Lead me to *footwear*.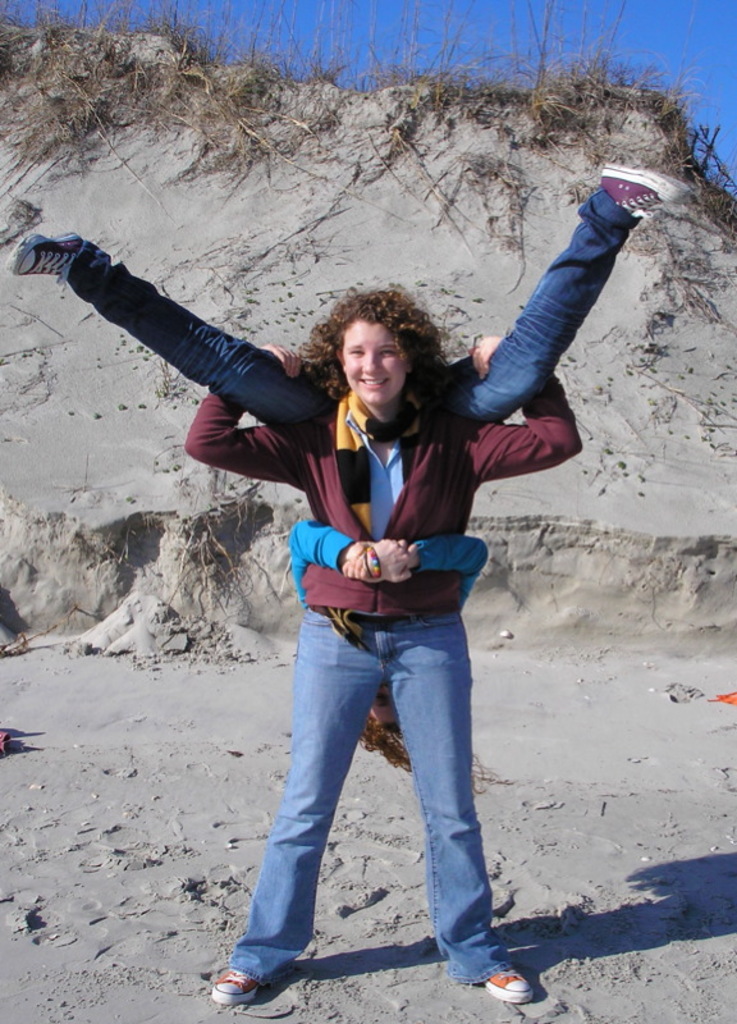
Lead to detection(600, 166, 690, 224).
